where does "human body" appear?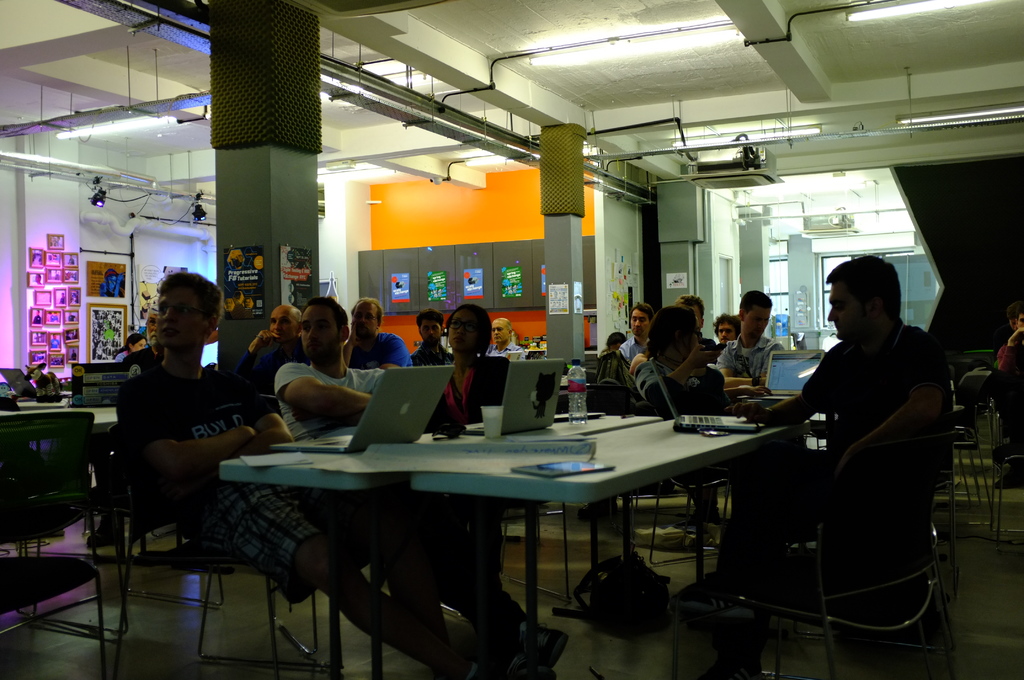
Appears at pyautogui.locateOnScreen(111, 354, 577, 679).
